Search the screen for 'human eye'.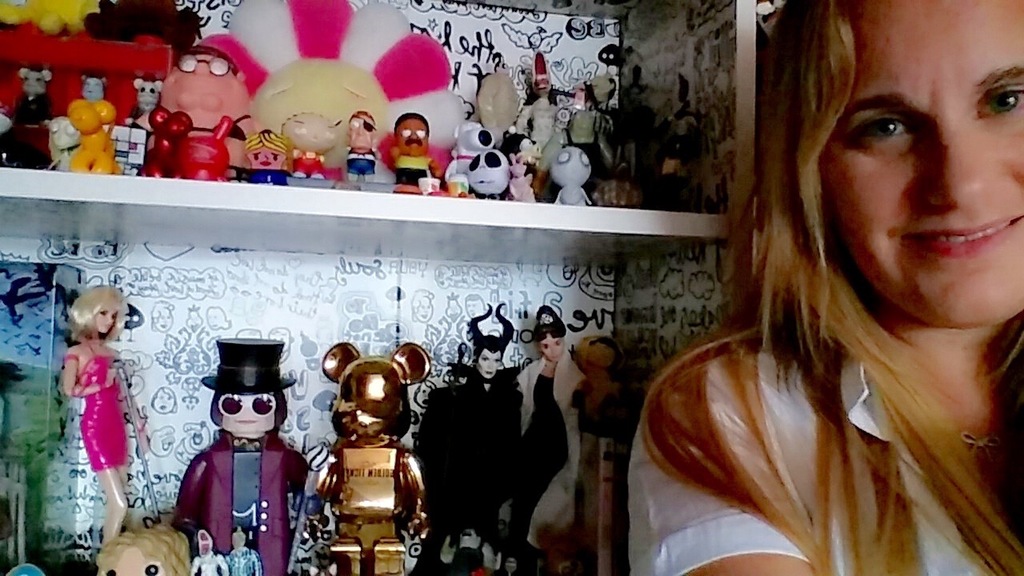
Found at bbox(295, 124, 310, 135).
